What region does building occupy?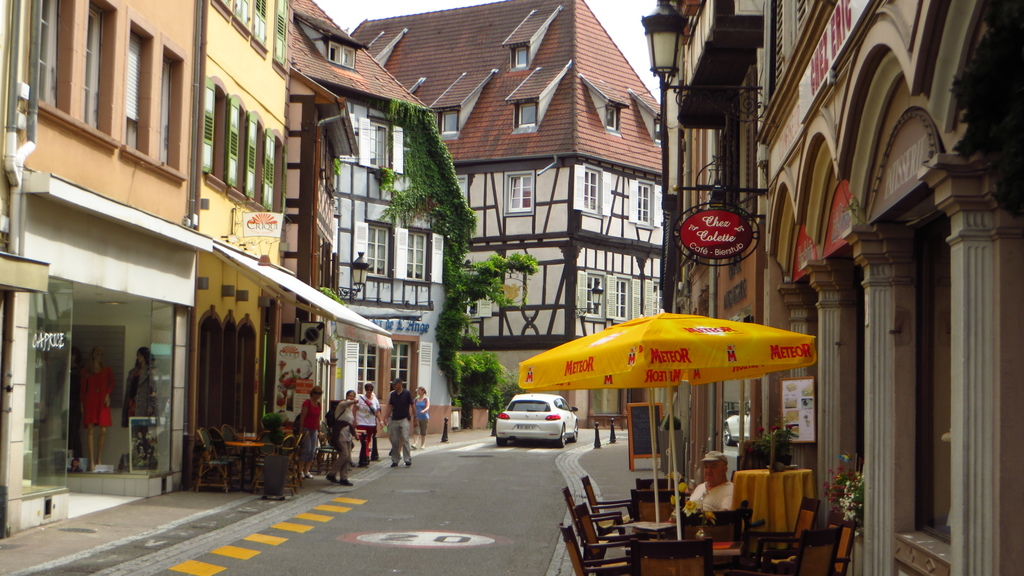
bbox=(288, 0, 428, 338).
